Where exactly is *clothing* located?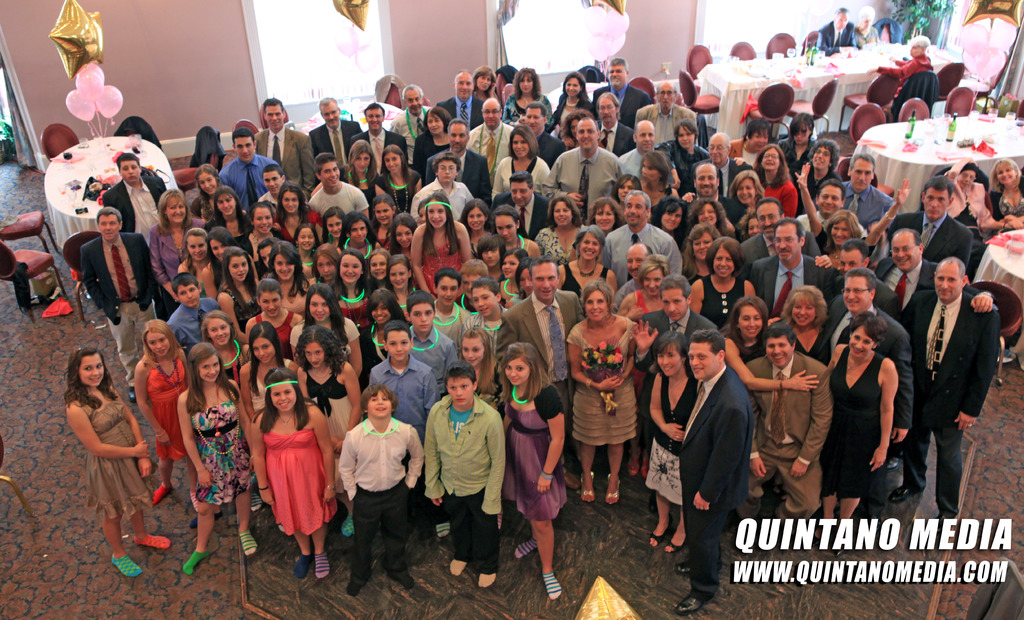
Its bounding box is locate(178, 250, 215, 282).
